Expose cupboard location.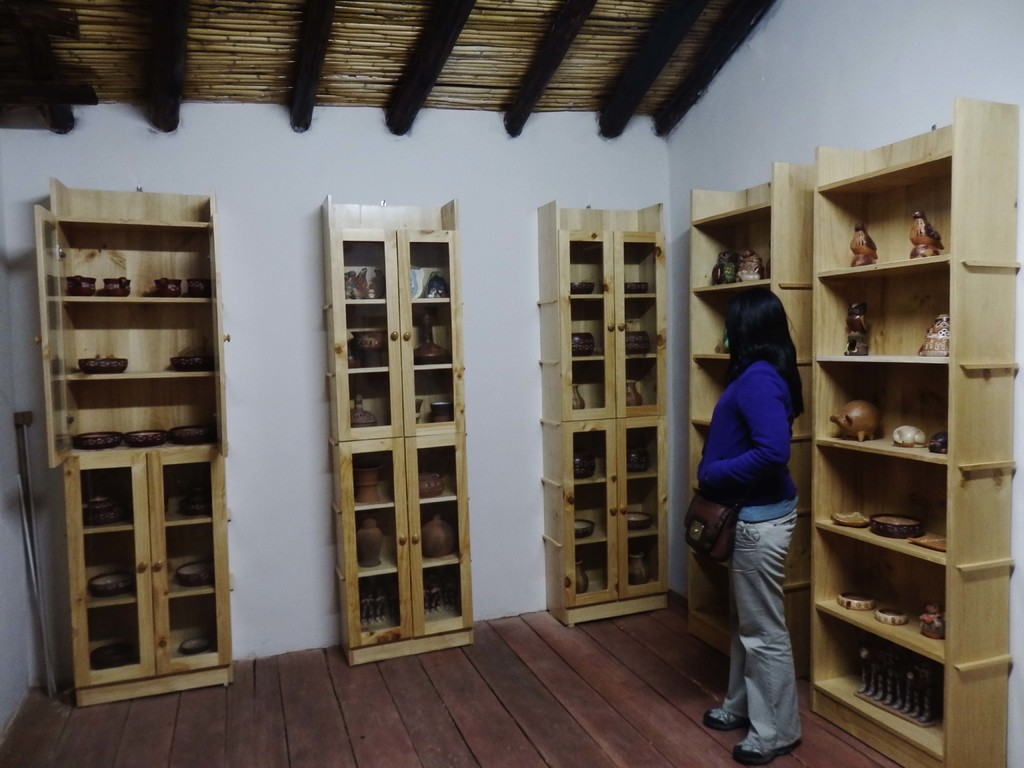
Exposed at <region>523, 196, 676, 630</region>.
